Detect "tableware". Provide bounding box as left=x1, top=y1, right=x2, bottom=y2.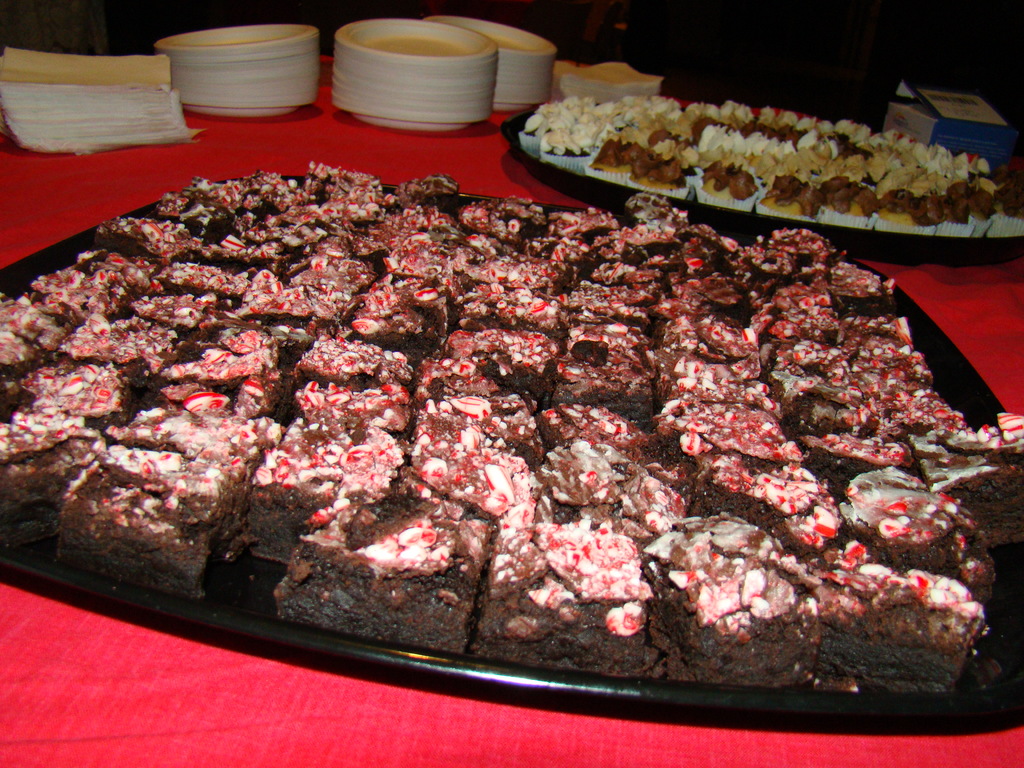
left=502, top=98, right=1023, bottom=268.
